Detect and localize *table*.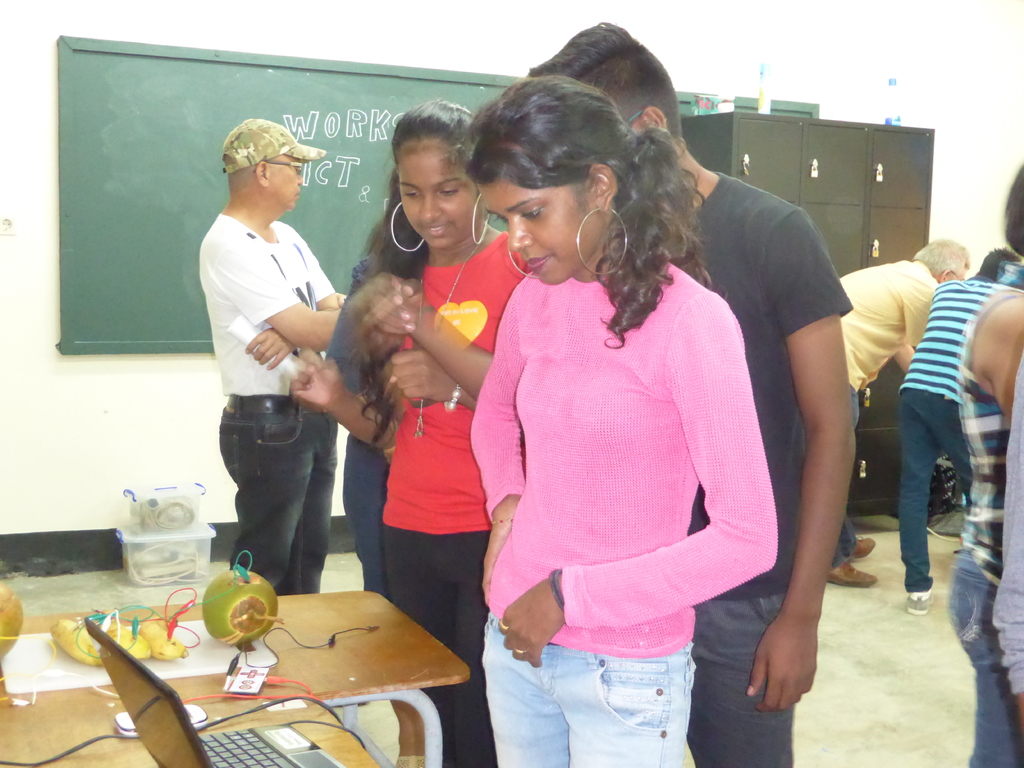
Localized at detection(0, 586, 470, 767).
